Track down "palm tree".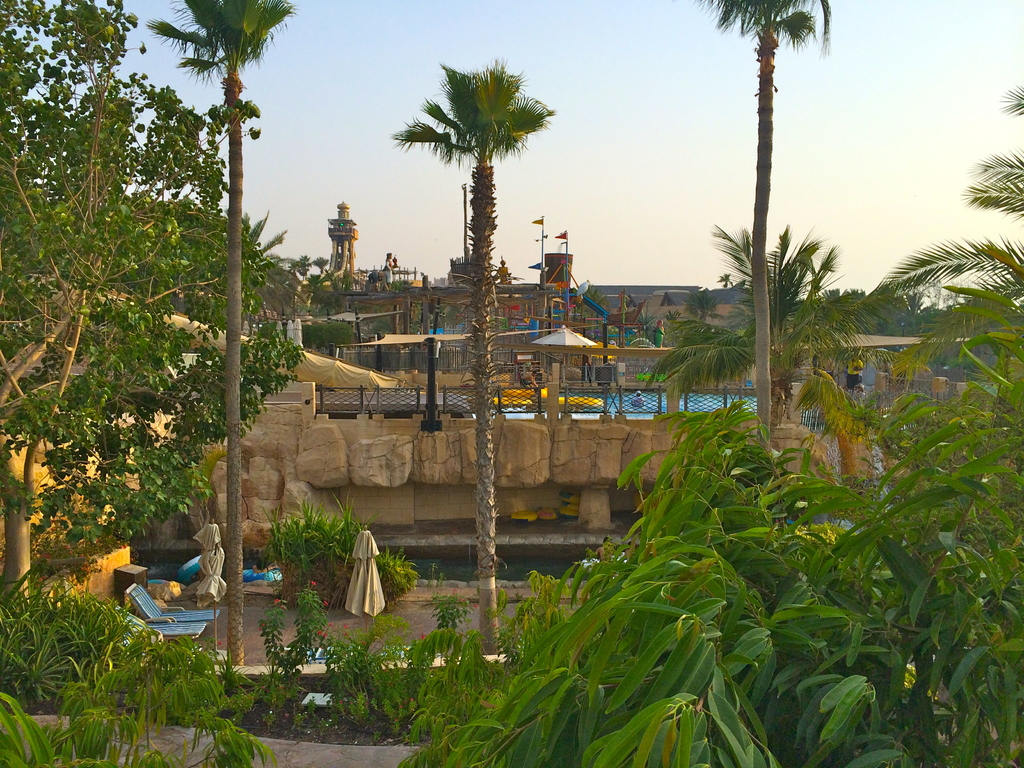
Tracked to 705, 0, 831, 440.
